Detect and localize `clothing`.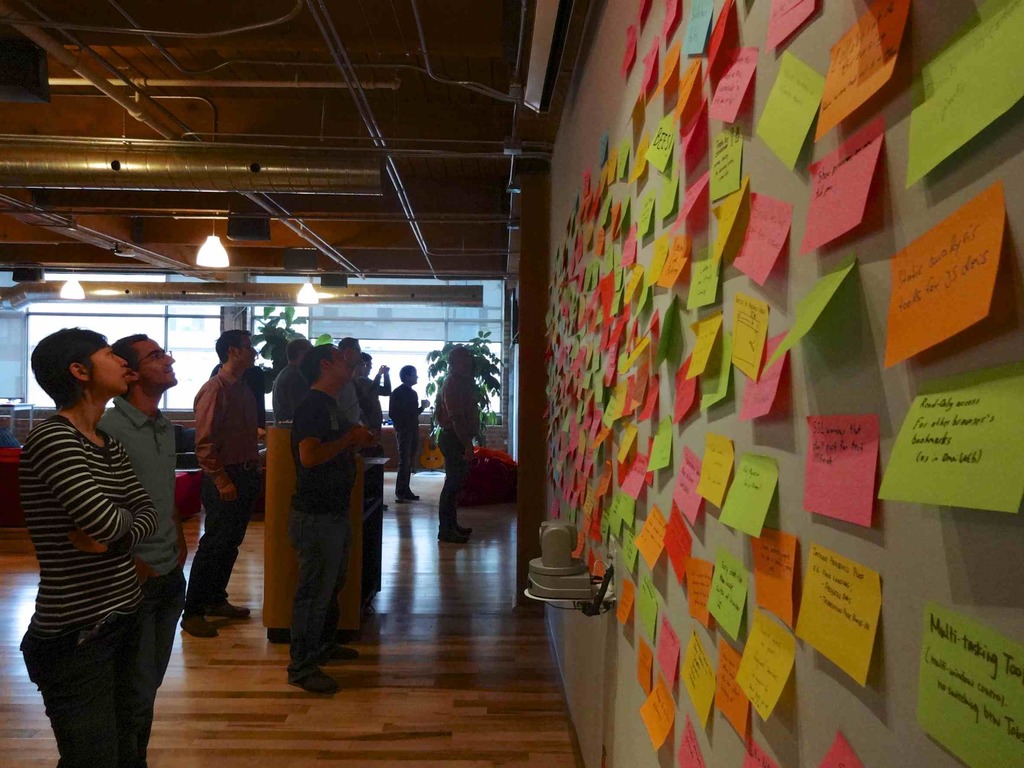
Localized at {"left": 280, "top": 388, "right": 357, "bottom": 686}.
